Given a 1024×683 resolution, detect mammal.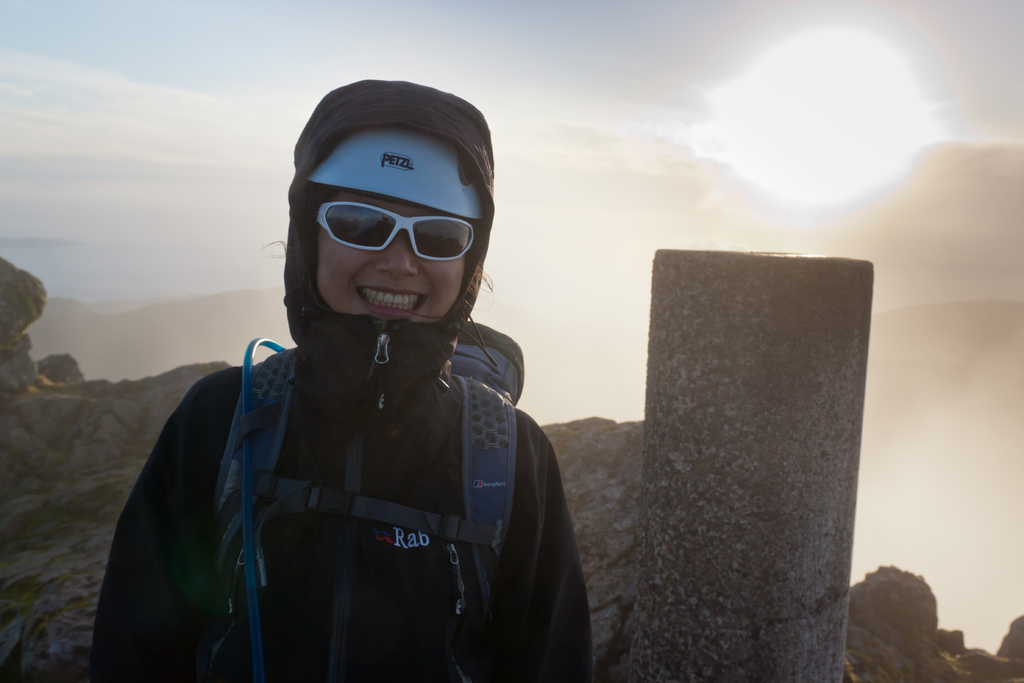
Rect(59, 122, 597, 675).
